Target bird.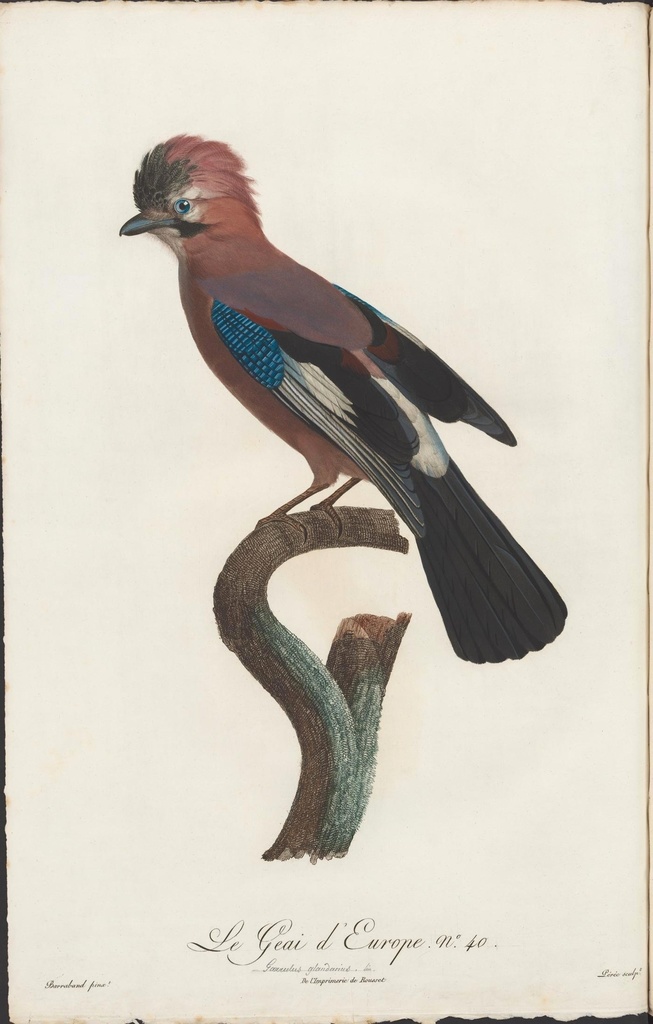
Target region: <bbox>123, 142, 533, 632</bbox>.
